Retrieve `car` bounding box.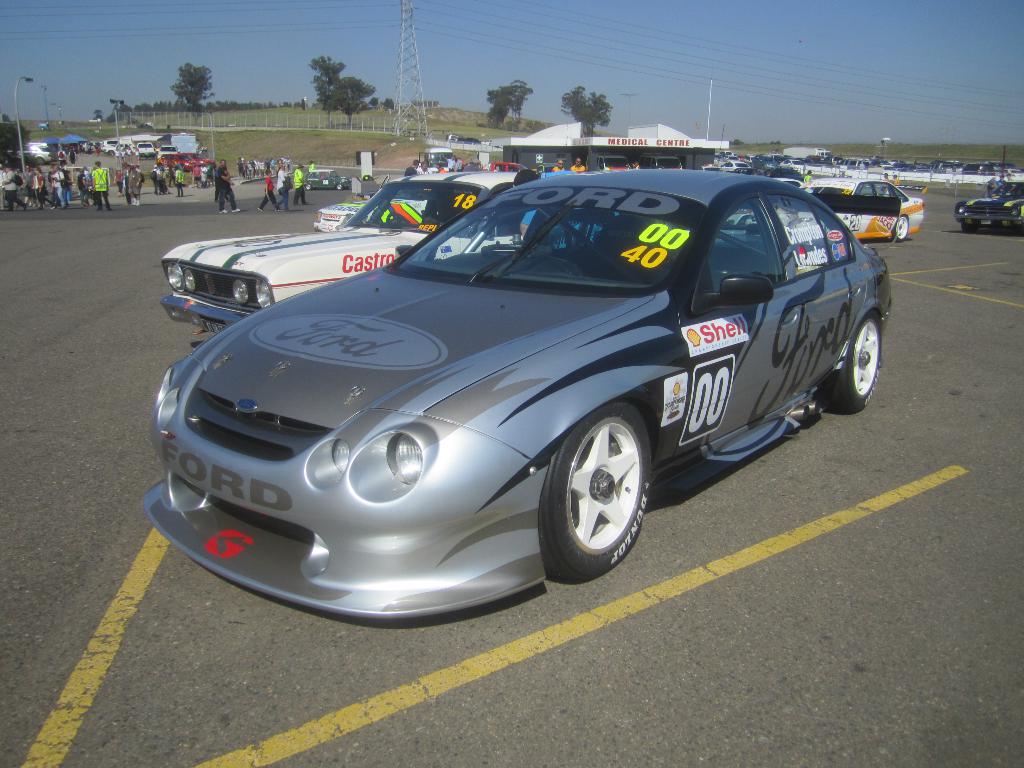
Bounding box: 464/135/479/145.
